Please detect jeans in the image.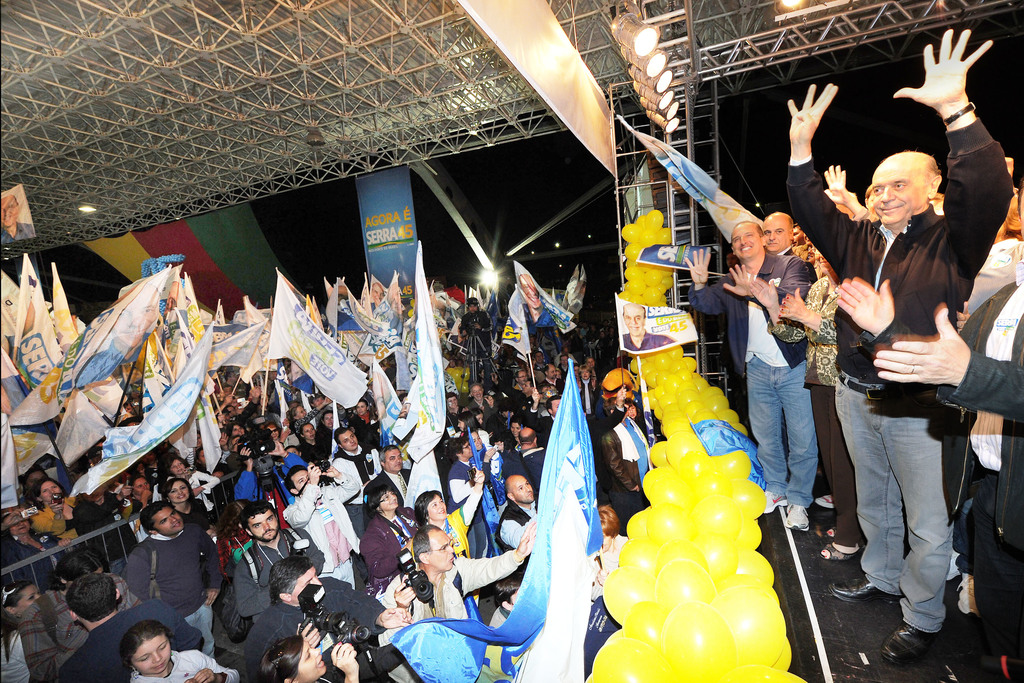
x1=108, y1=555, x2=126, y2=576.
